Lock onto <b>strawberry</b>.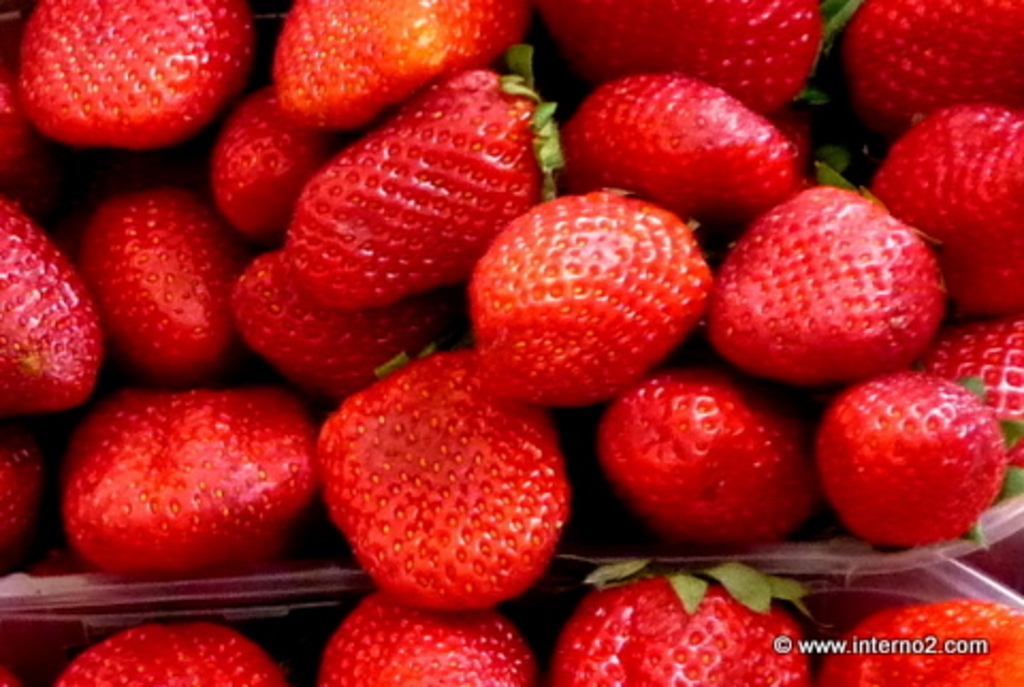
Locked: 700 175 954 388.
